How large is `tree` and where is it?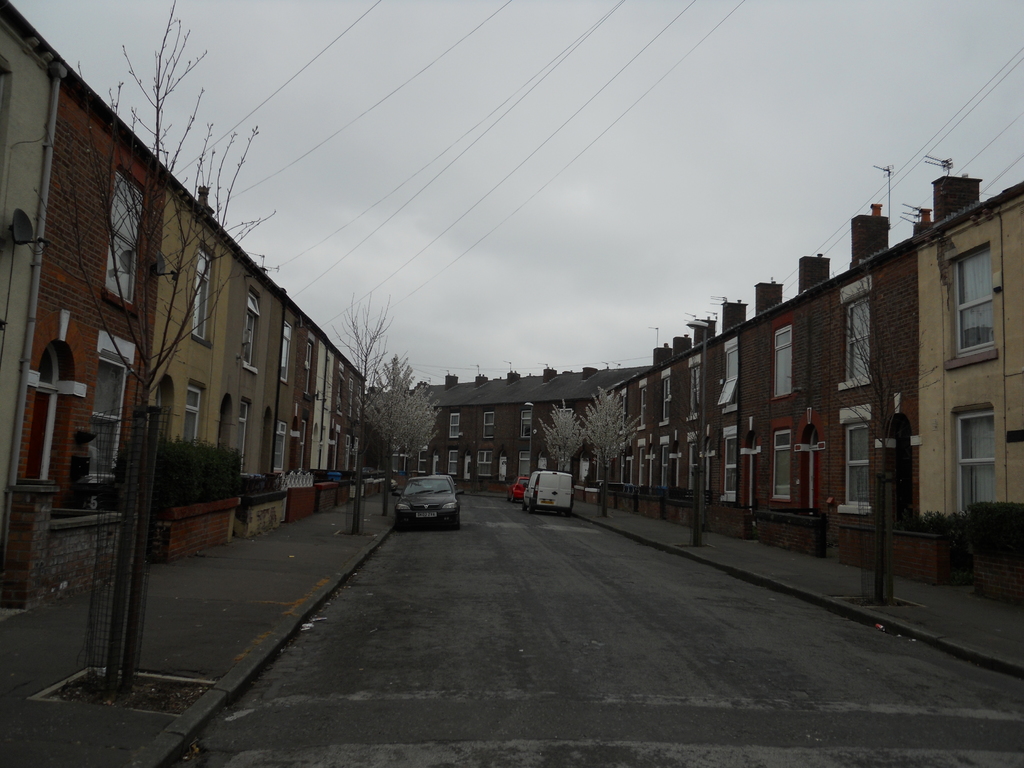
Bounding box: bbox=(319, 281, 403, 538).
